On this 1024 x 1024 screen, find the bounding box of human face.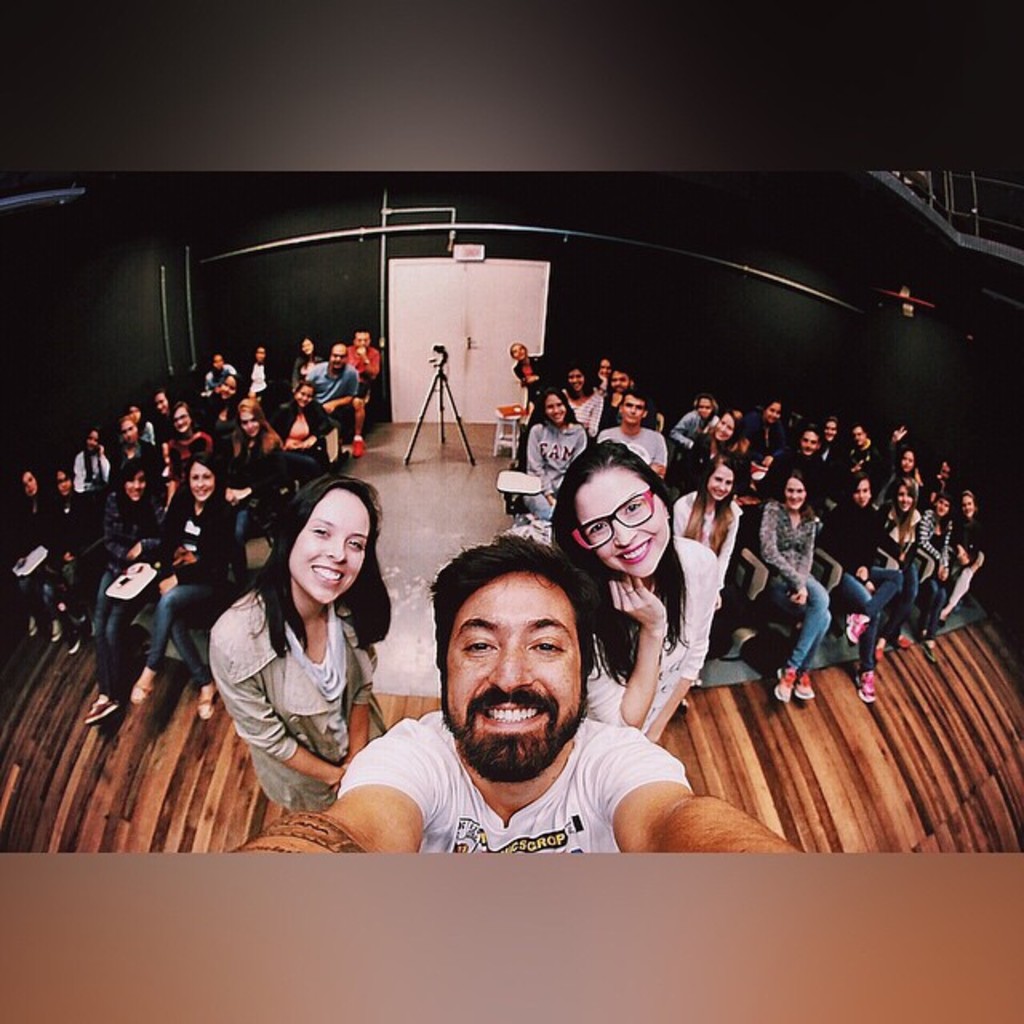
Bounding box: crop(698, 398, 715, 416).
